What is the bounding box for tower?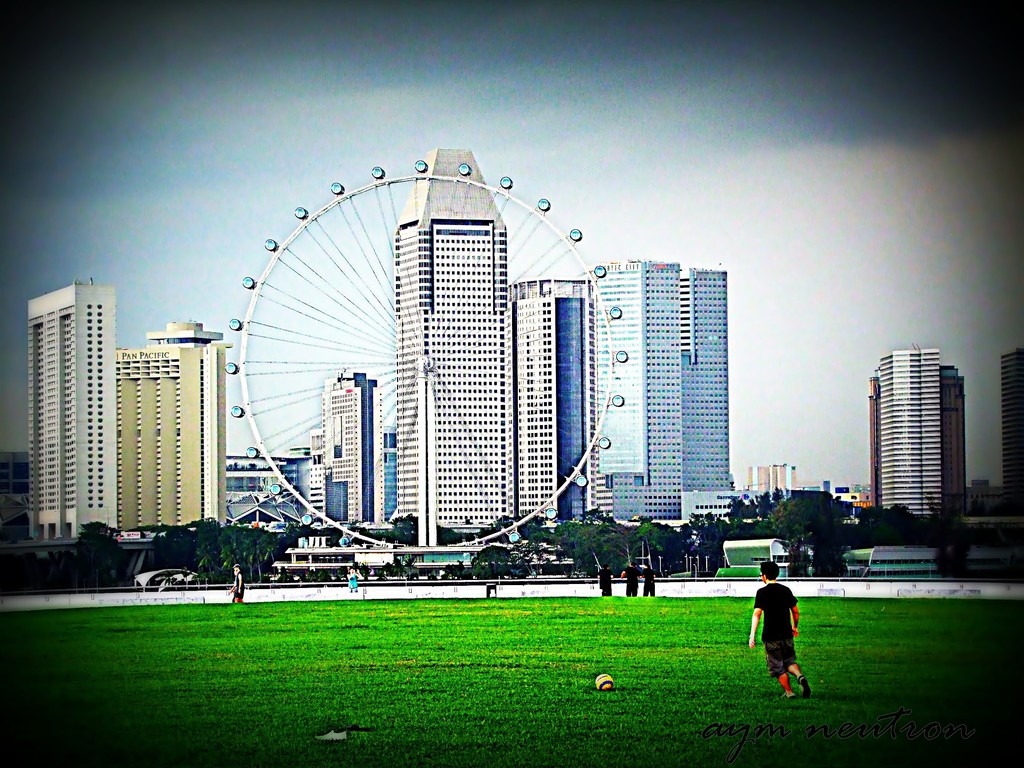
324:367:390:529.
